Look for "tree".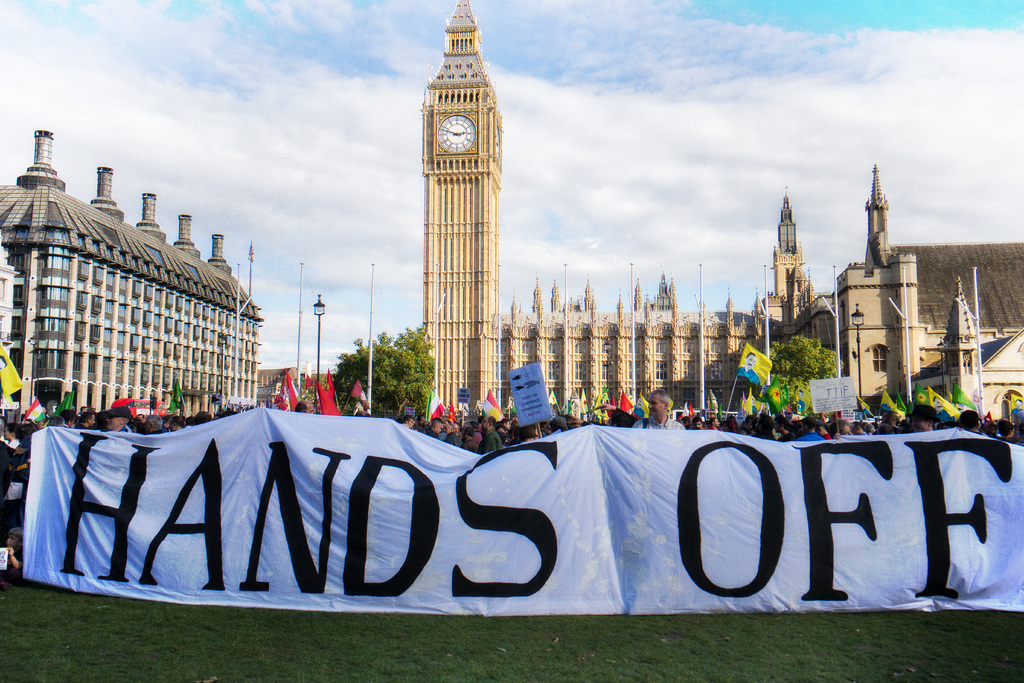
Found: rect(335, 313, 438, 424).
